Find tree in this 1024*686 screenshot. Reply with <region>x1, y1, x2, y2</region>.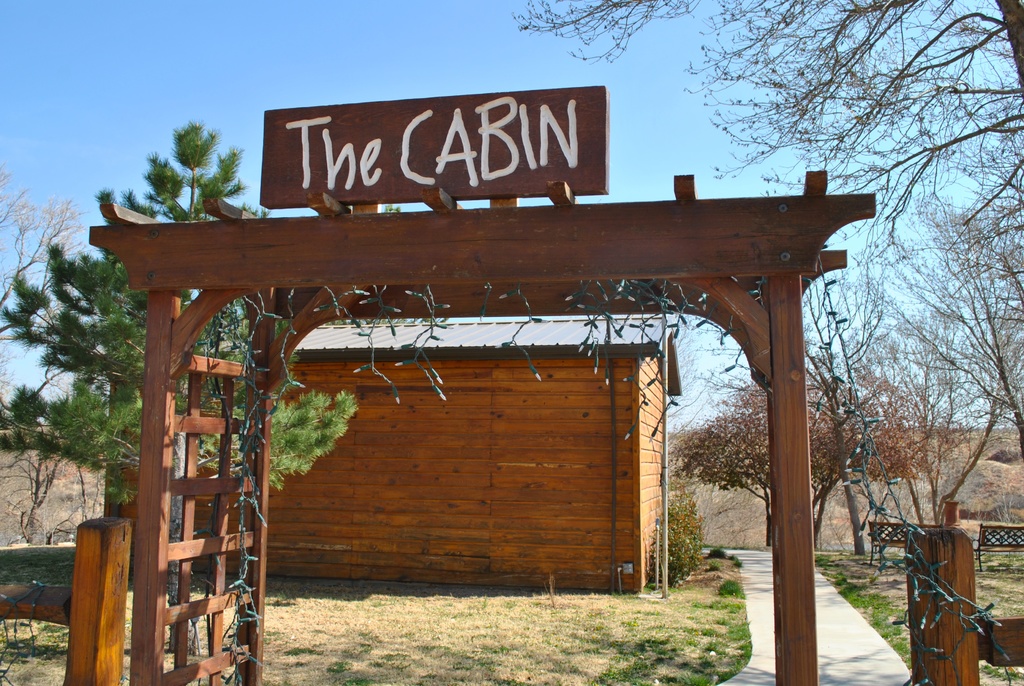
<region>880, 200, 1023, 457</region>.
